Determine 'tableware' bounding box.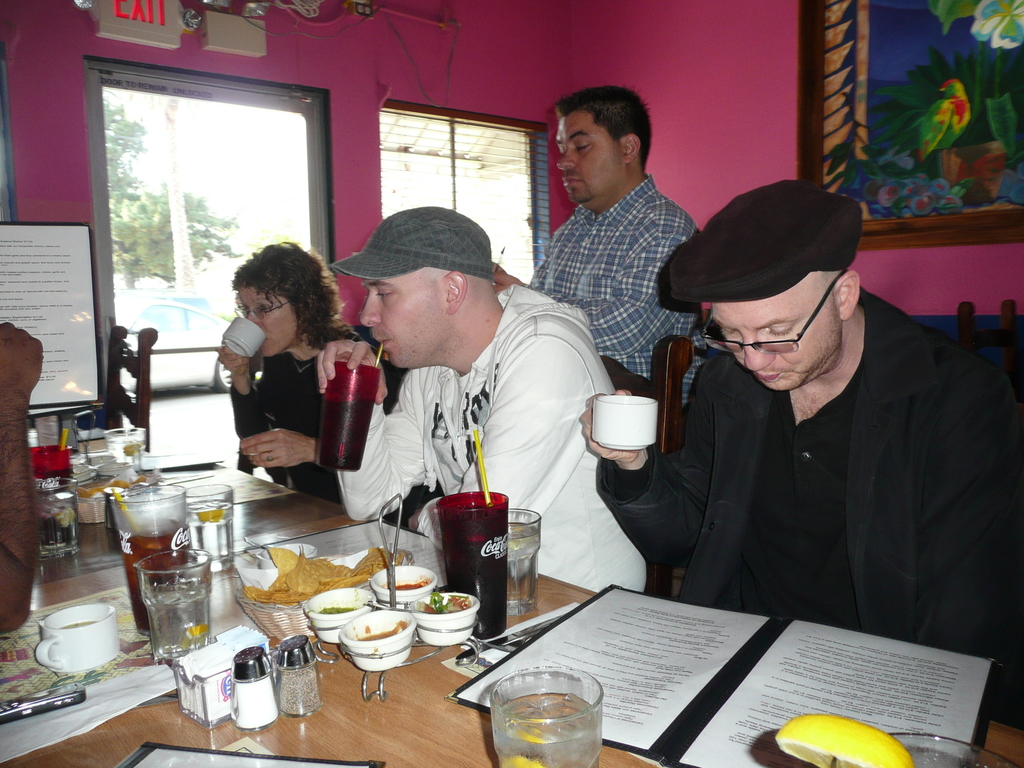
Determined: Rect(107, 427, 149, 479).
